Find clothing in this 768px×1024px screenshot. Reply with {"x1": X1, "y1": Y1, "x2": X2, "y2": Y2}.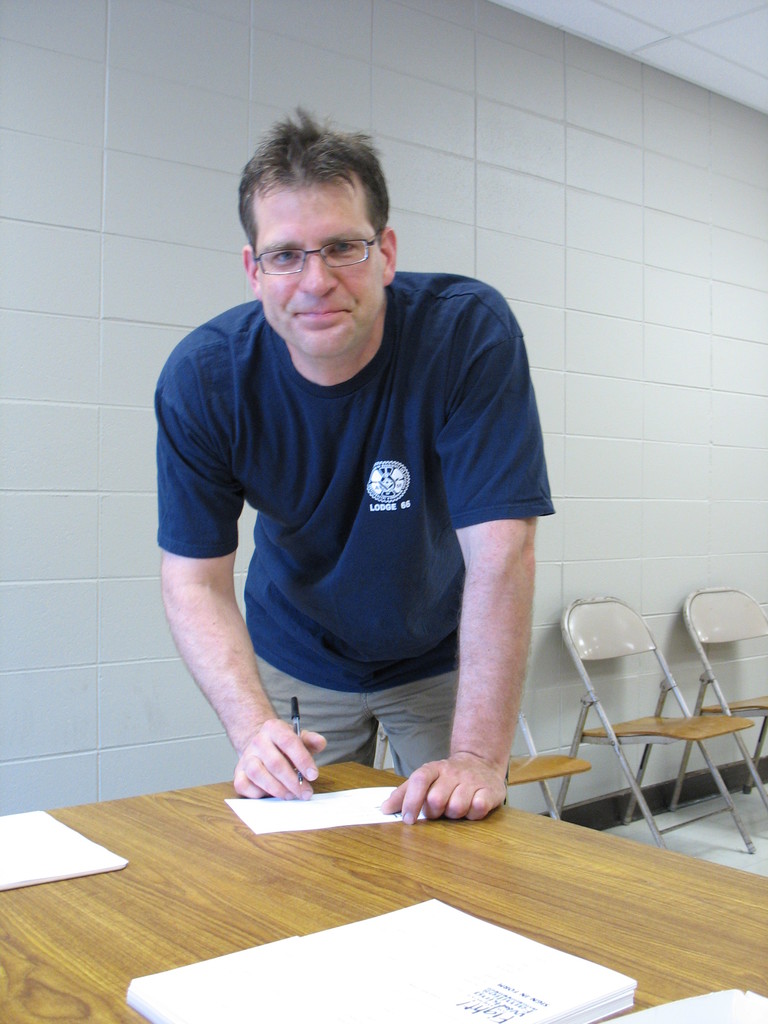
{"x1": 154, "y1": 256, "x2": 552, "y2": 766}.
